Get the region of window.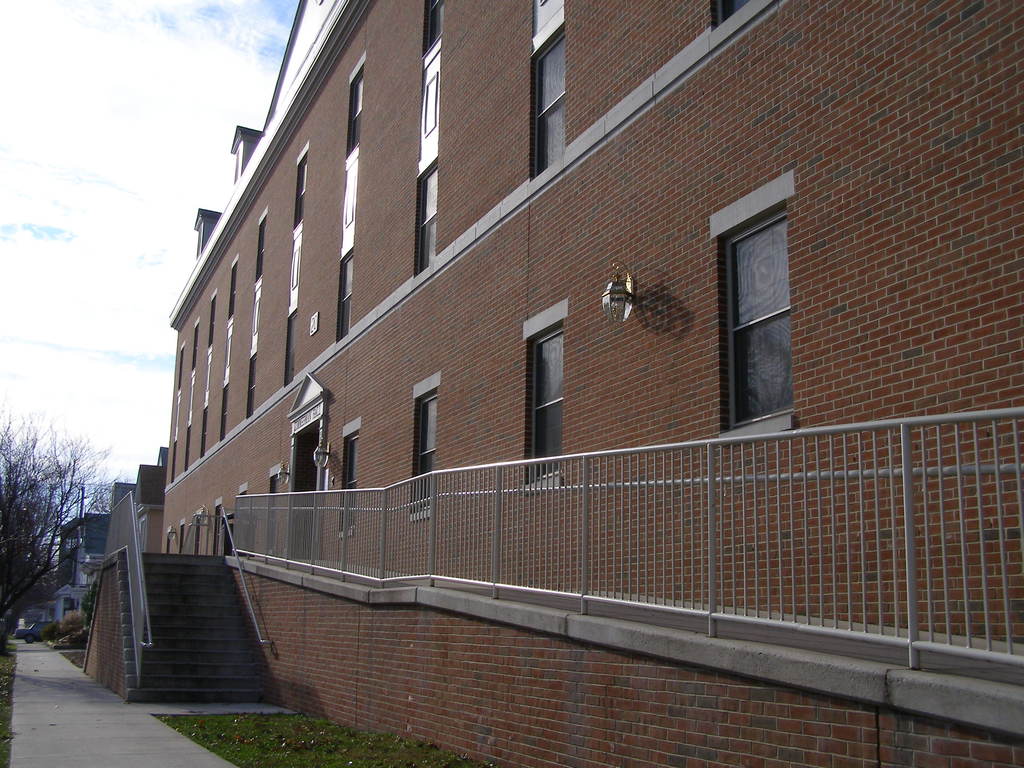
(x1=282, y1=306, x2=302, y2=388).
